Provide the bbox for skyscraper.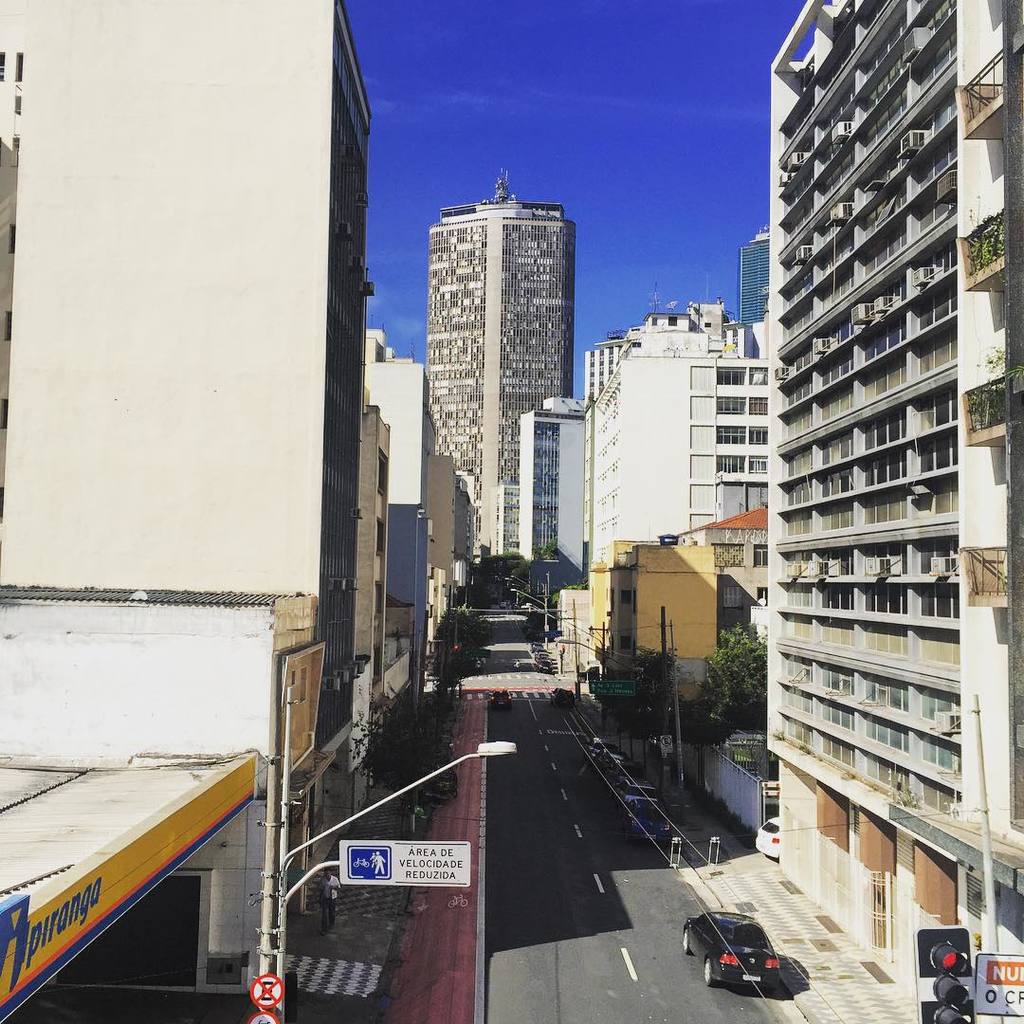
x1=506, y1=393, x2=592, y2=602.
